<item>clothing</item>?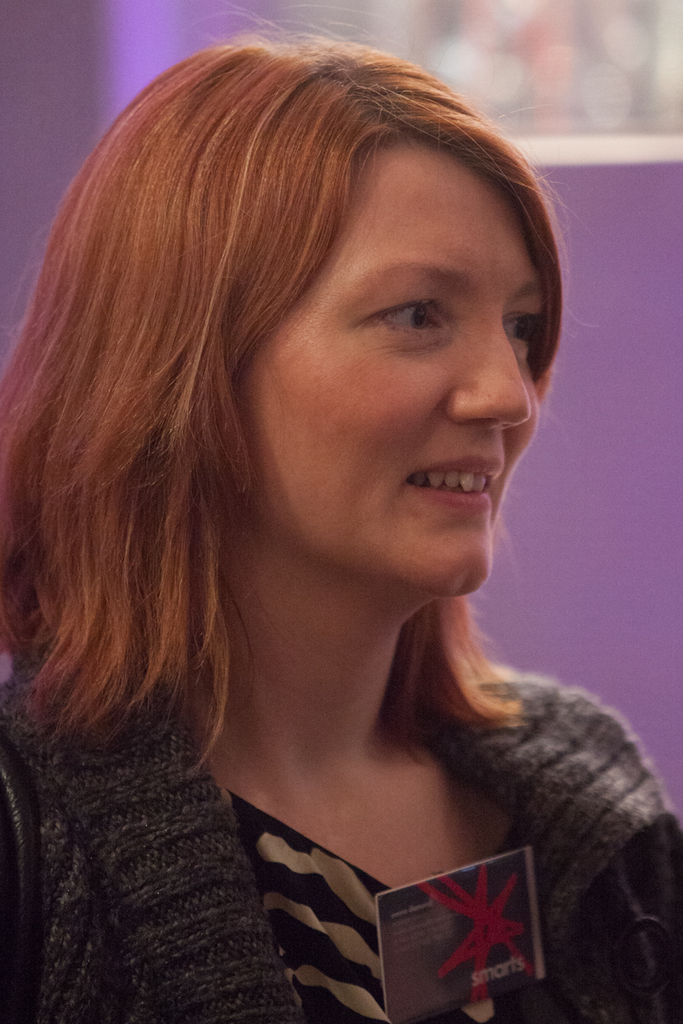
(0,644,682,1023)
